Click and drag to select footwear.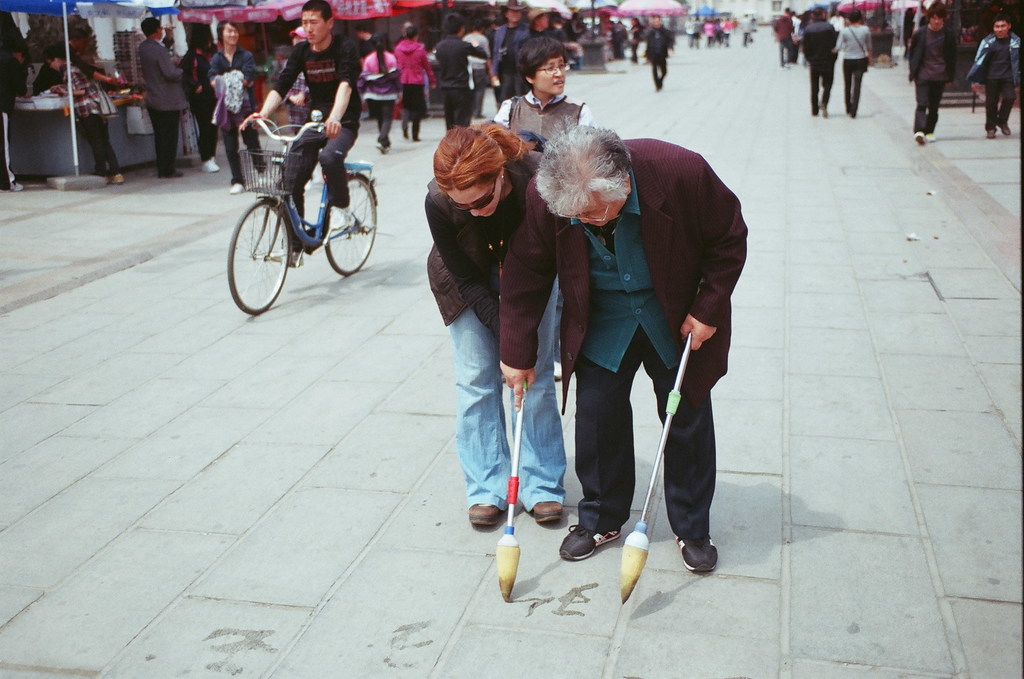
Selection: 324,205,349,230.
